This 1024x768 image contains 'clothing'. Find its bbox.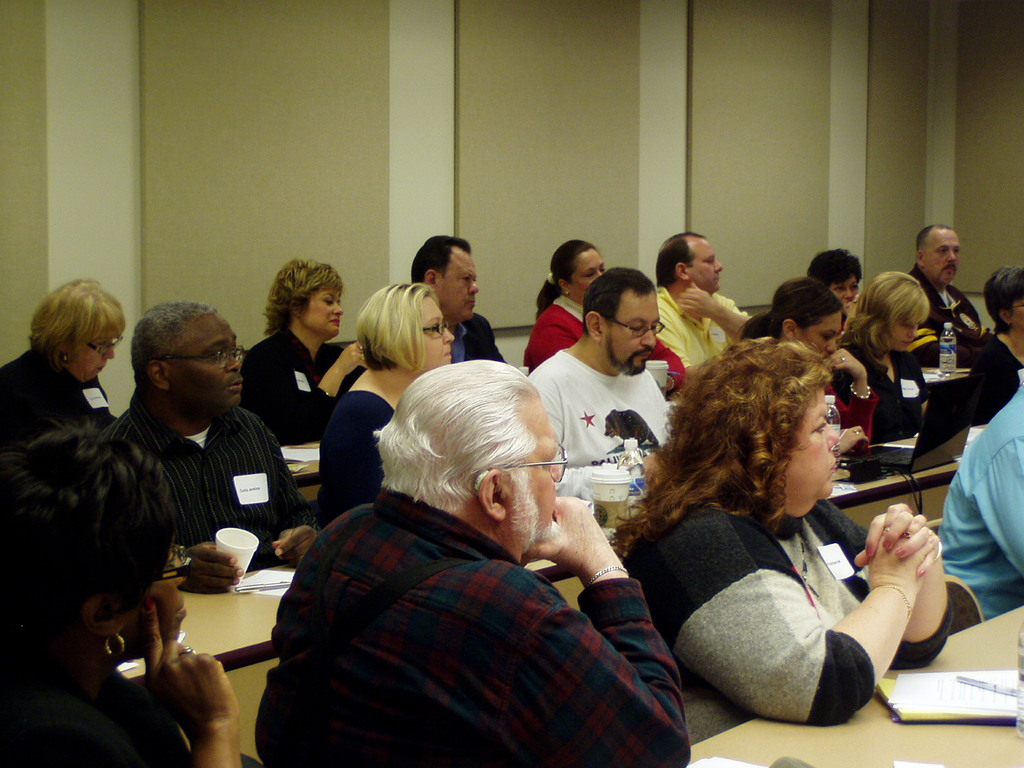
detection(839, 338, 924, 454).
